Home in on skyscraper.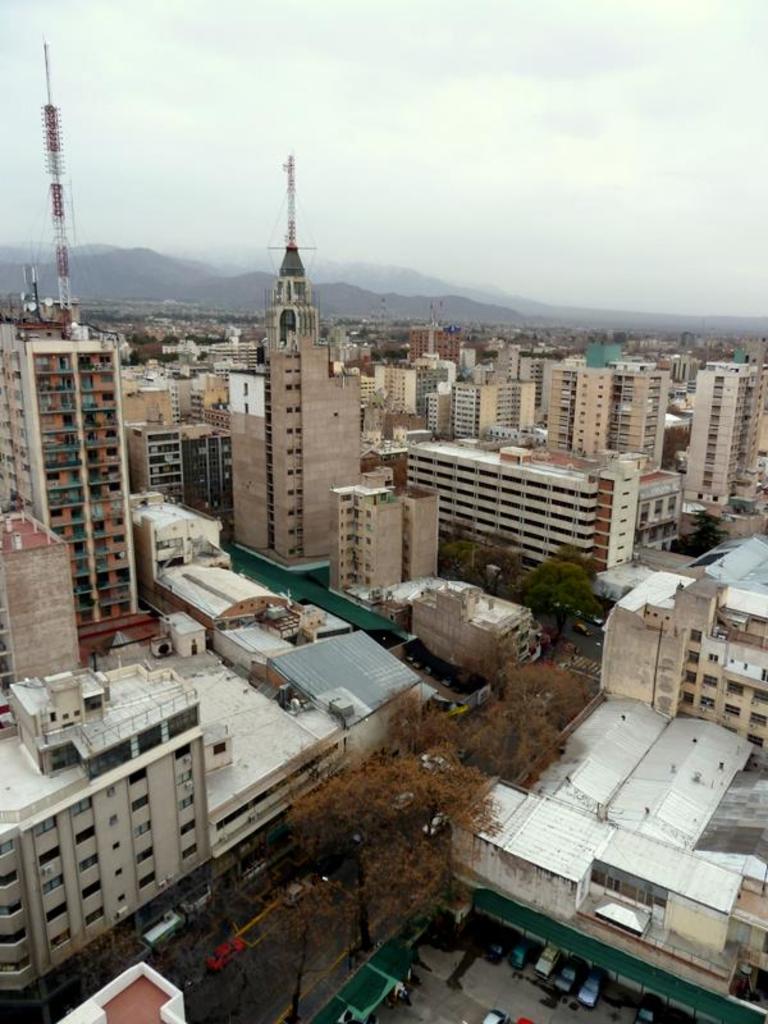
Homed in at box=[662, 324, 767, 525].
